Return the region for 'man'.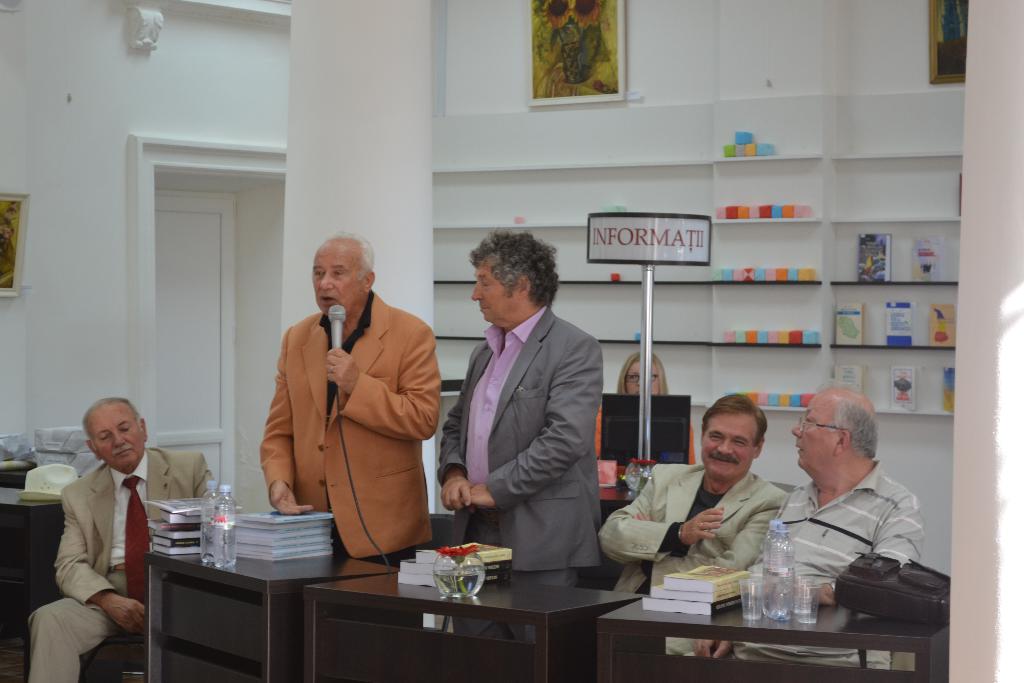
{"x1": 20, "y1": 393, "x2": 233, "y2": 682}.
